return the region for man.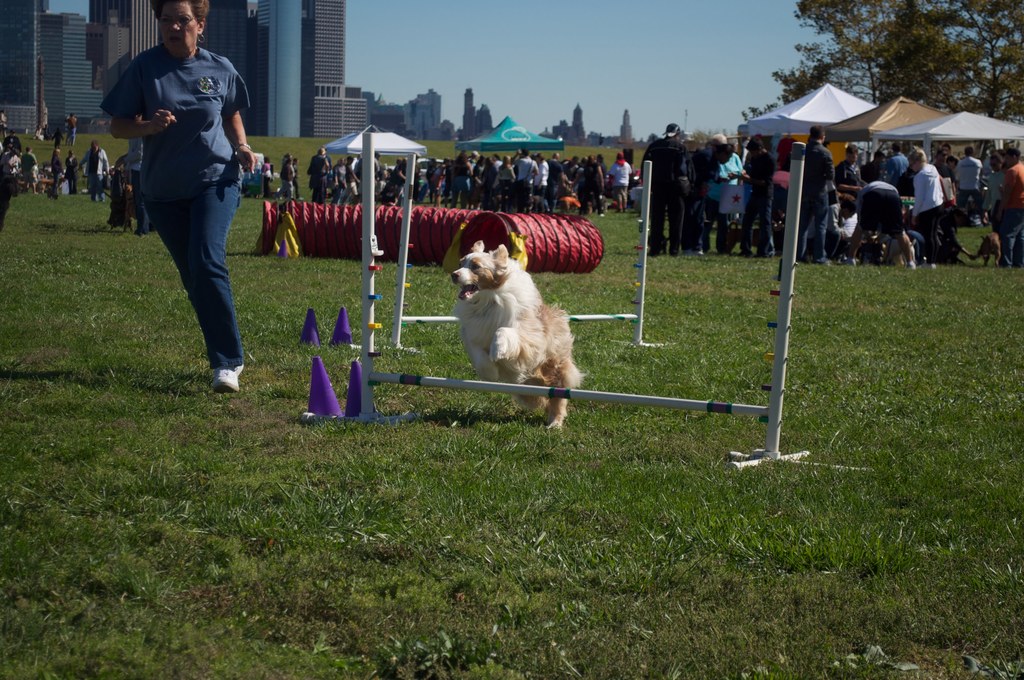
detection(835, 140, 868, 187).
